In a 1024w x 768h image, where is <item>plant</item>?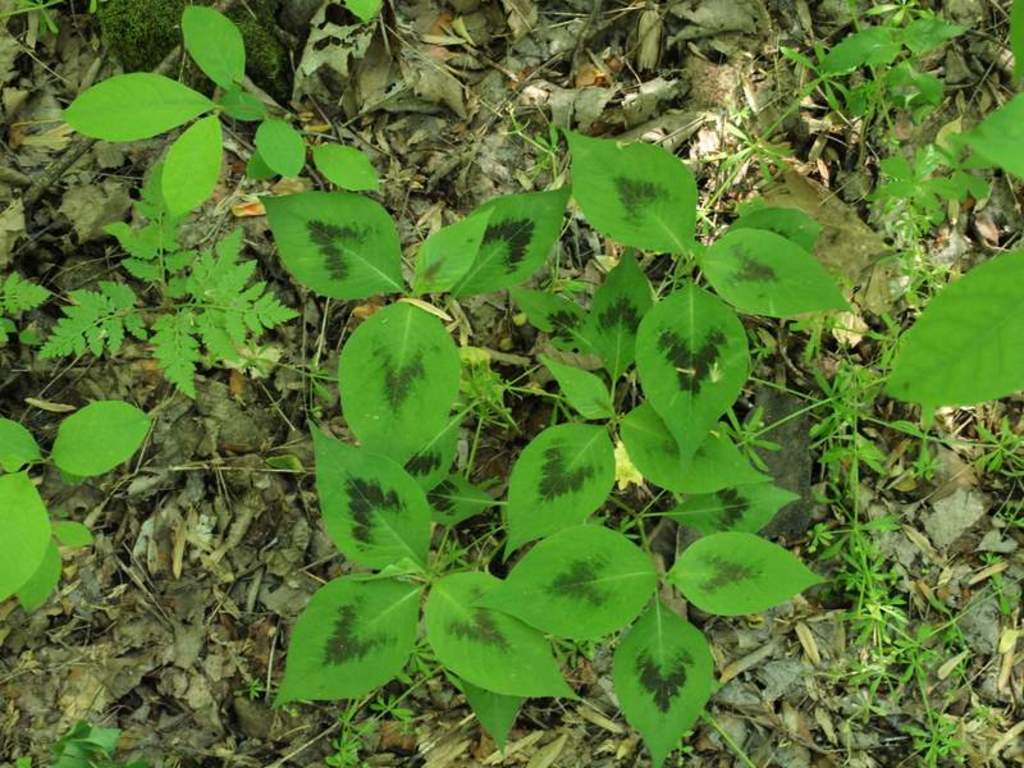
[left=326, top=705, right=417, bottom=764].
